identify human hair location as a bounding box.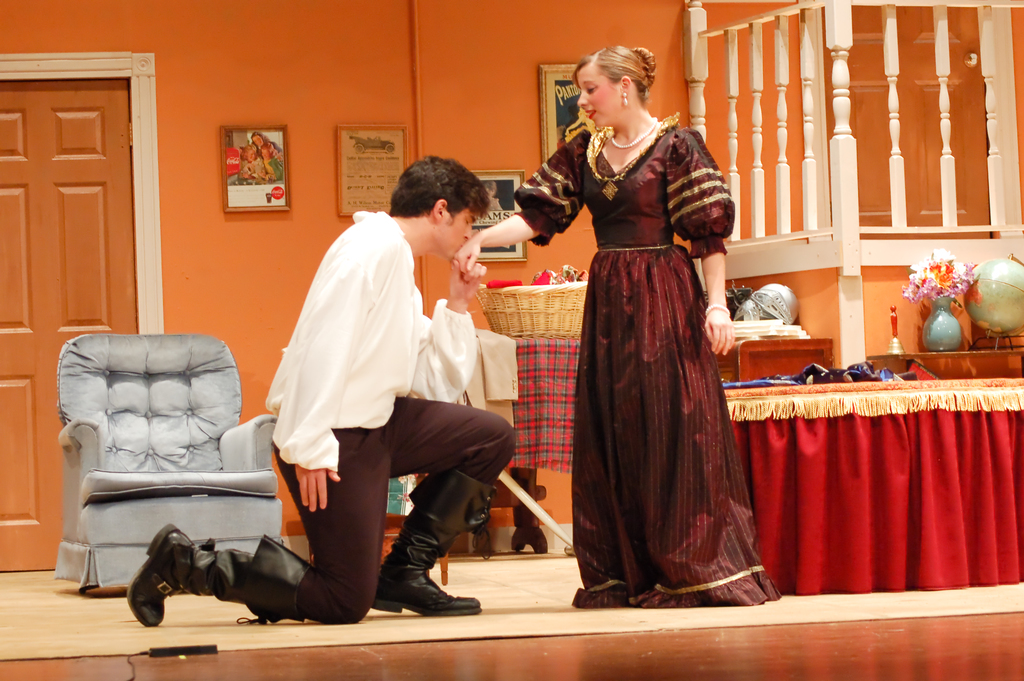
{"left": 393, "top": 154, "right": 483, "bottom": 233}.
